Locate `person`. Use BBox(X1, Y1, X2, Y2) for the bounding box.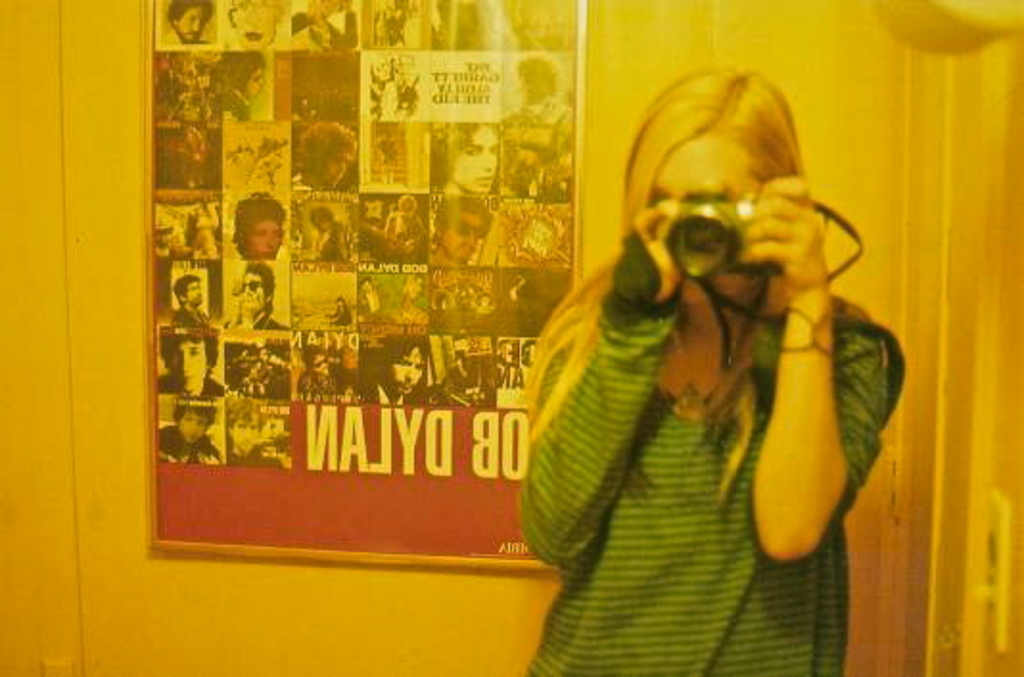
BBox(303, 343, 357, 395).
